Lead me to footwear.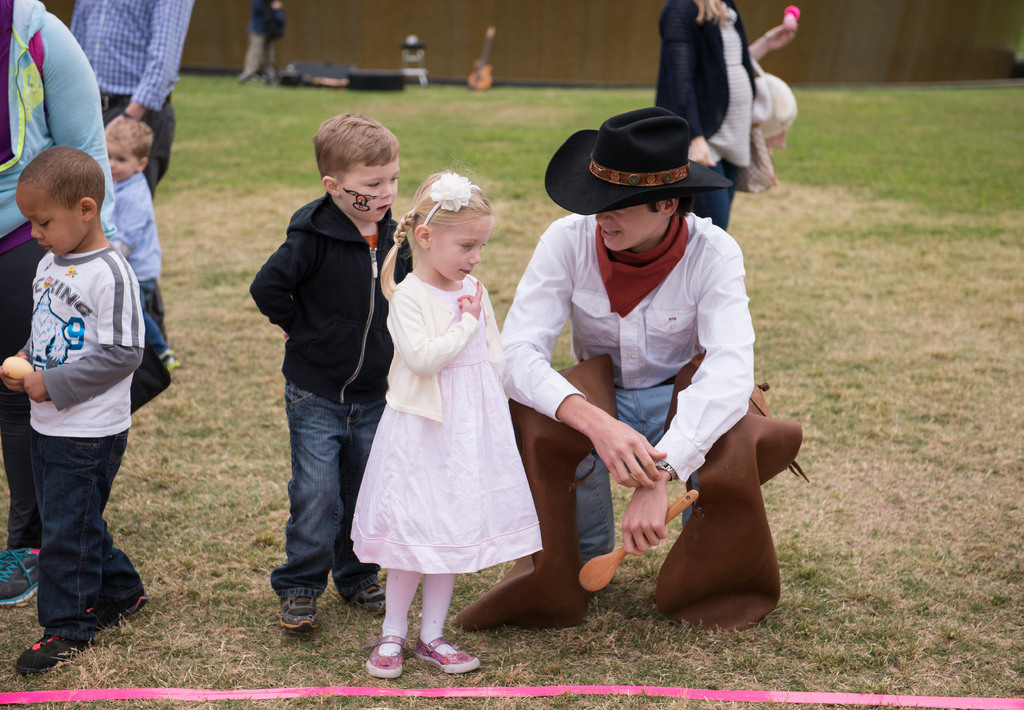
Lead to bbox(0, 545, 38, 615).
